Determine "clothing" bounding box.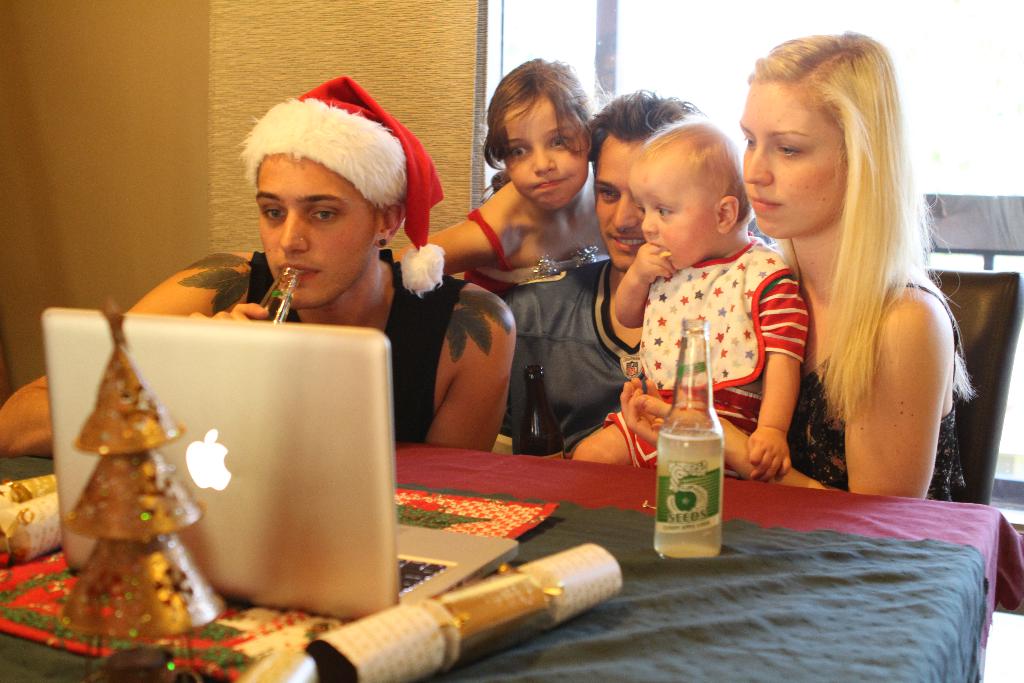
Determined: [641,235,811,465].
